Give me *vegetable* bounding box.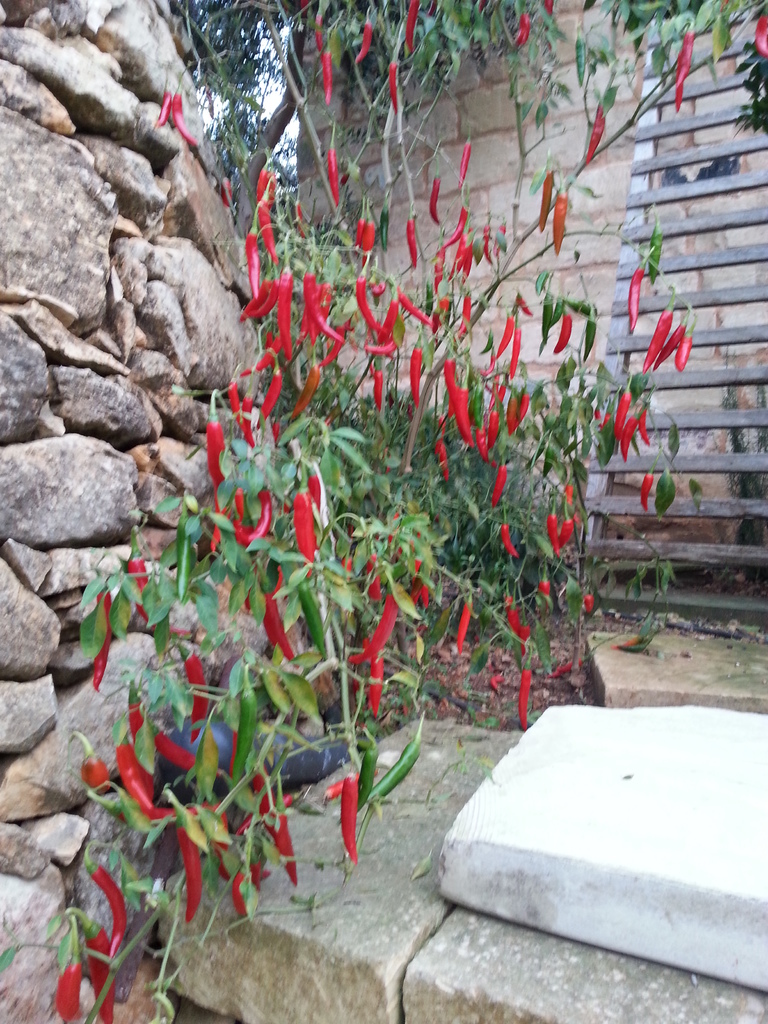
(538,174,556,236).
